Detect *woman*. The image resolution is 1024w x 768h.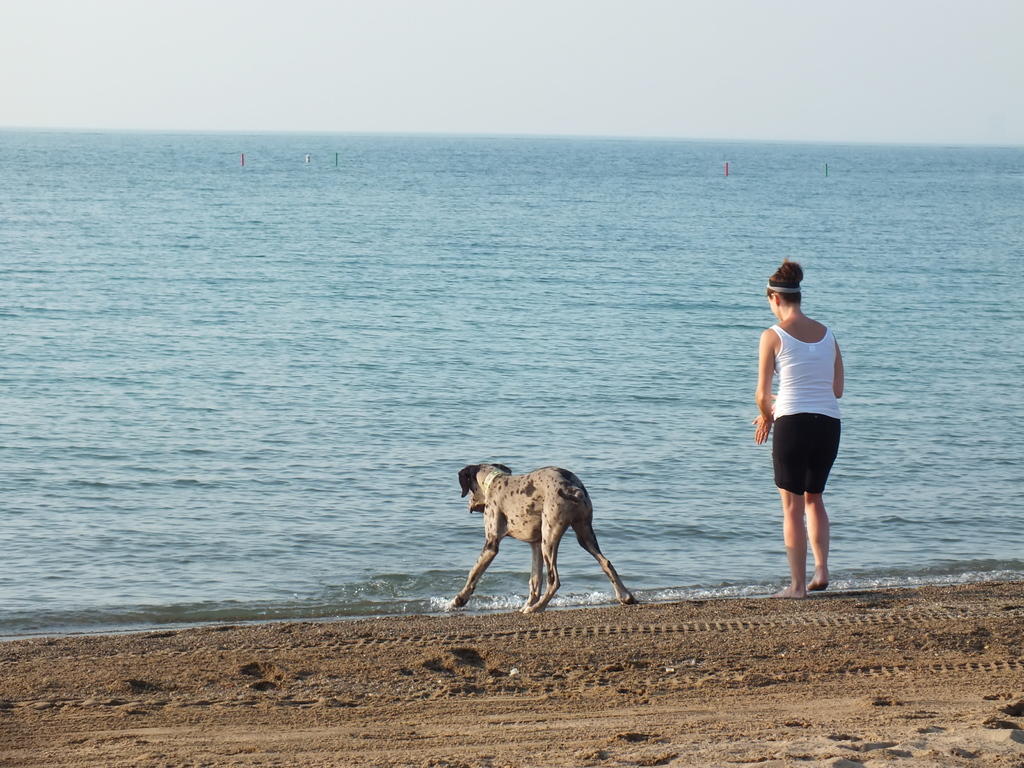
bbox(750, 252, 852, 597).
